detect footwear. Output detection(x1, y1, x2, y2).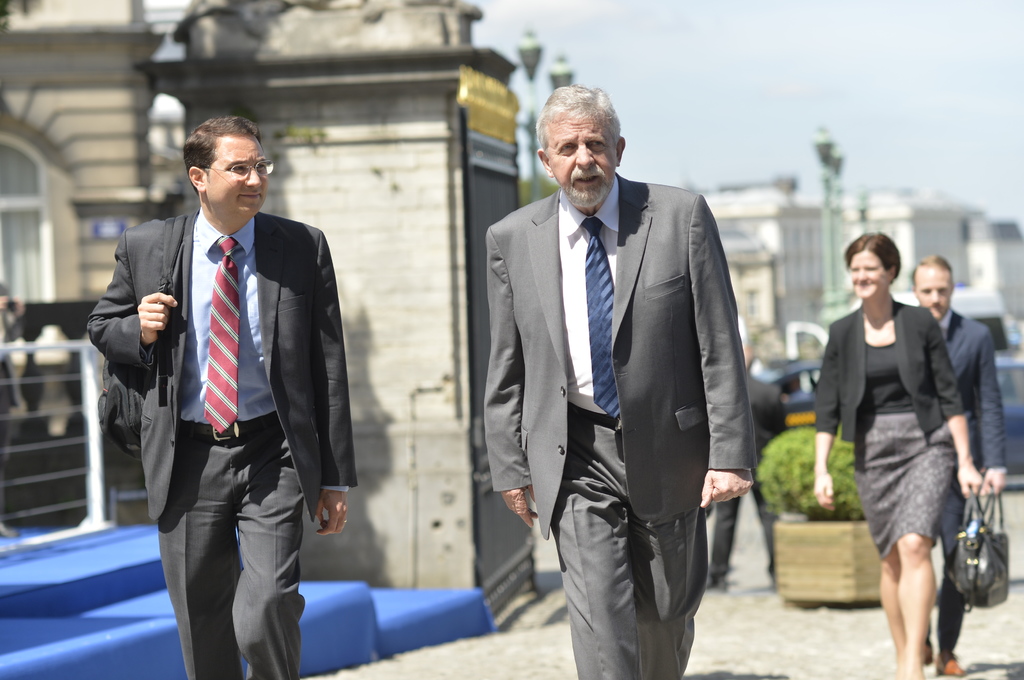
detection(935, 649, 965, 677).
